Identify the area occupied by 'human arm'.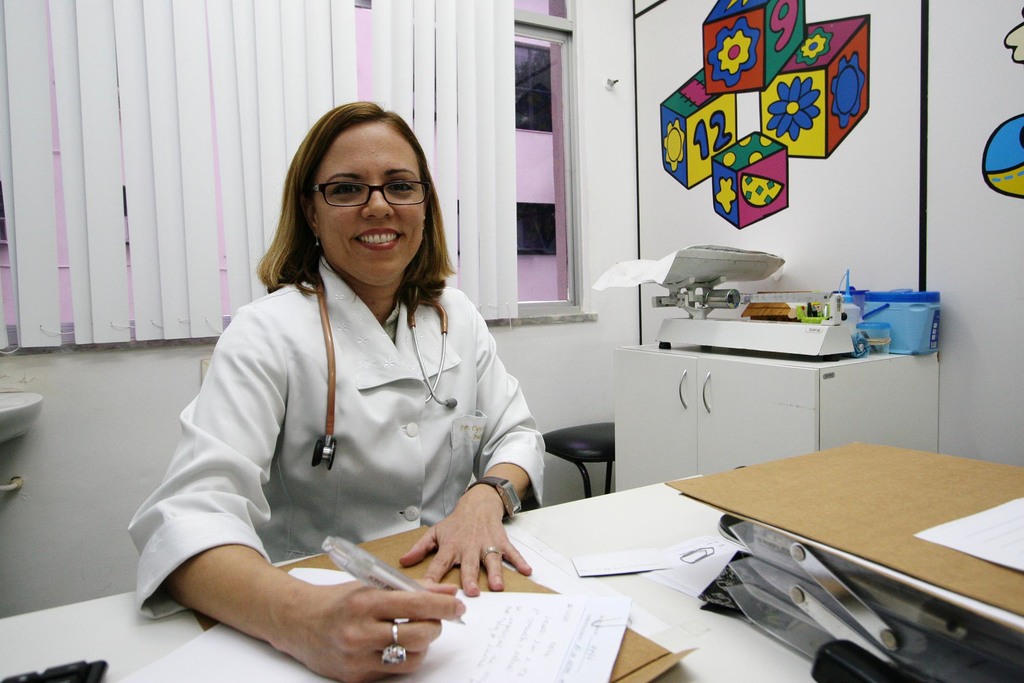
Area: rect(394, 294, 555, 607).
